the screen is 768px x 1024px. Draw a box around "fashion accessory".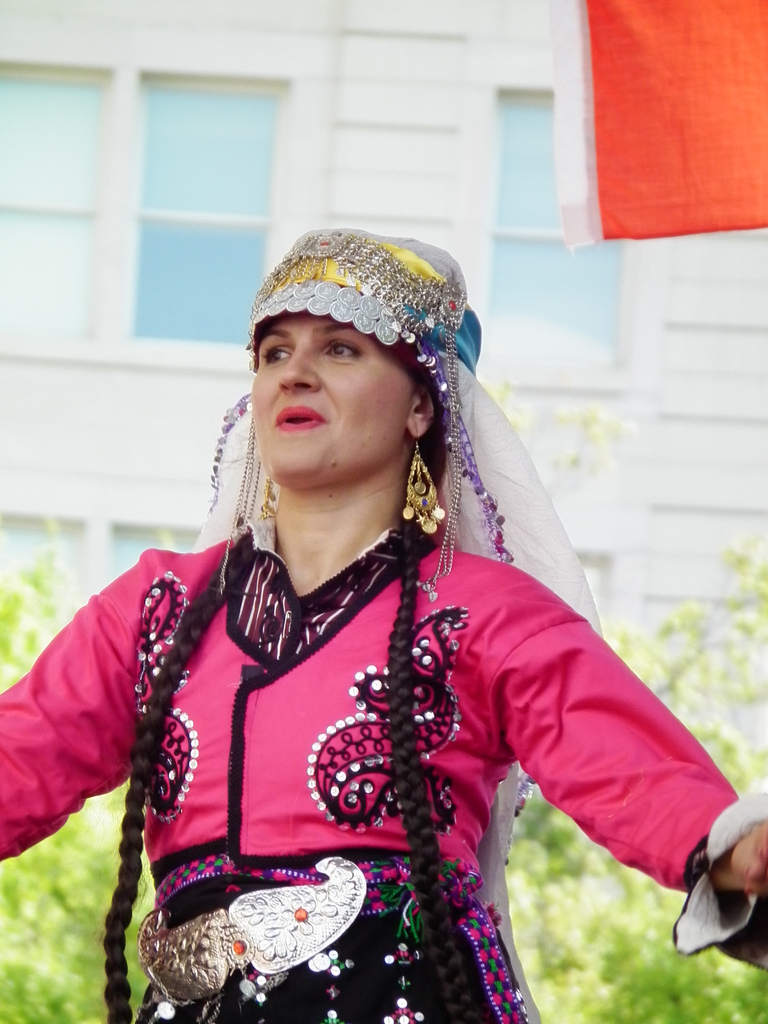
(left=283, top=225, right=463, bottom=374).
